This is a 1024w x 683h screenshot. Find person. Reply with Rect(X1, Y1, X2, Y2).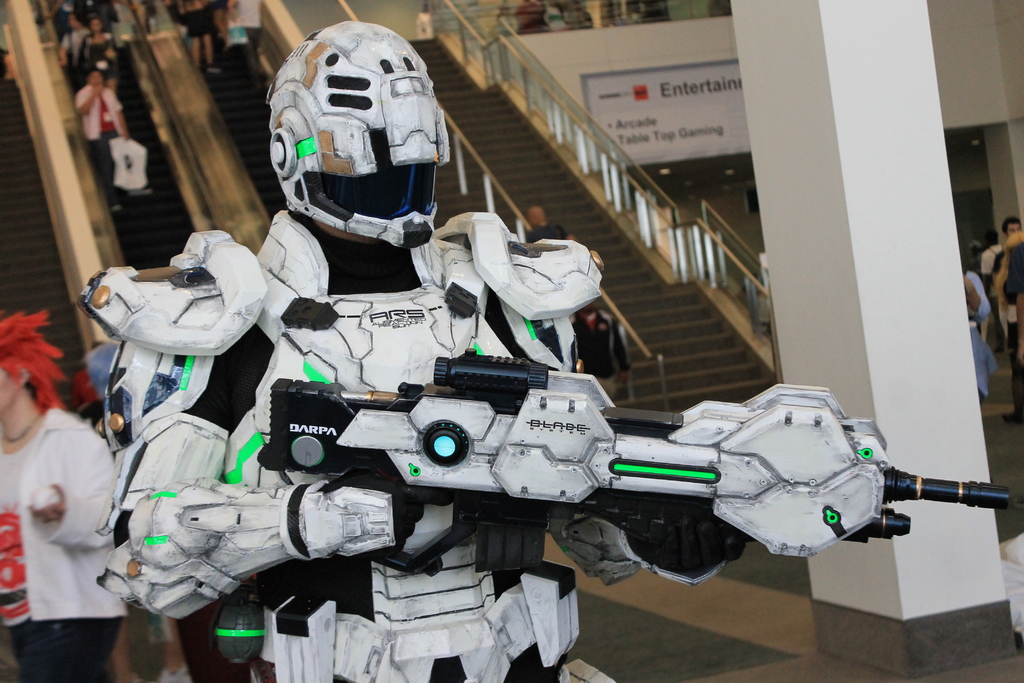
Rect(180, 0, 220, 60).
